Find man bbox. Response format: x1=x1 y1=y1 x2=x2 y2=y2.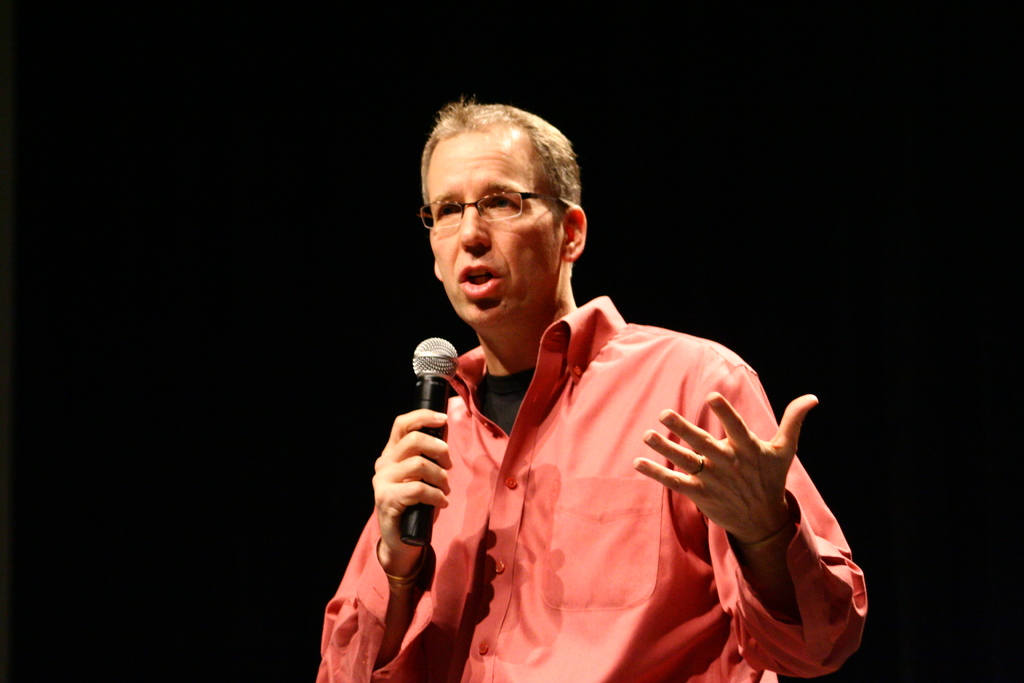
x1=247 y1=120 x2=833 y2=664.
